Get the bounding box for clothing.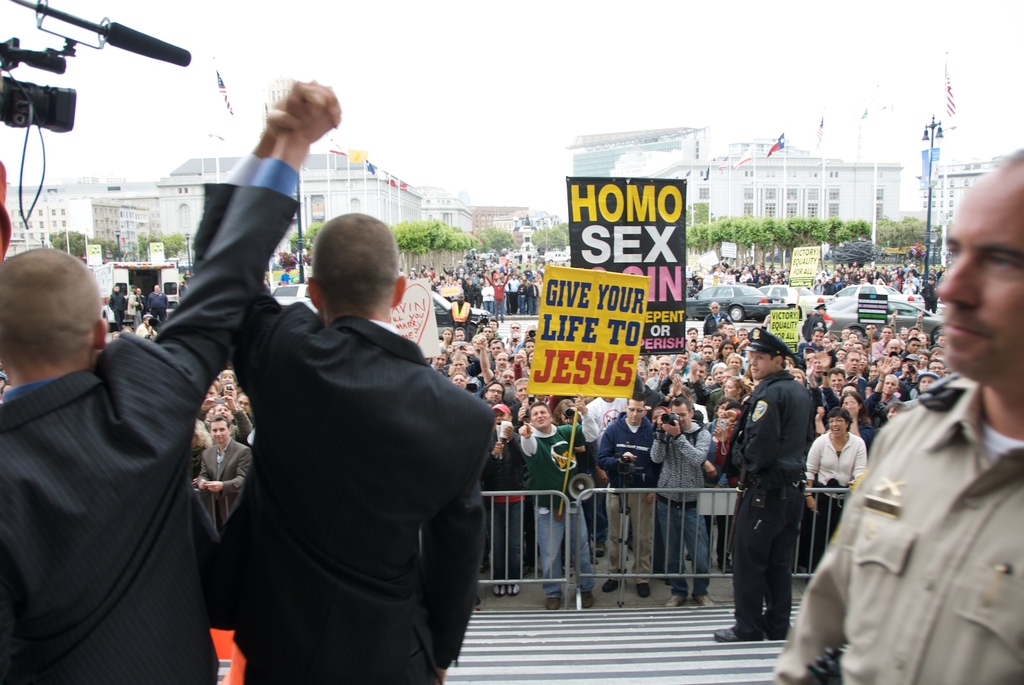
[513, 423, 601, 603].
